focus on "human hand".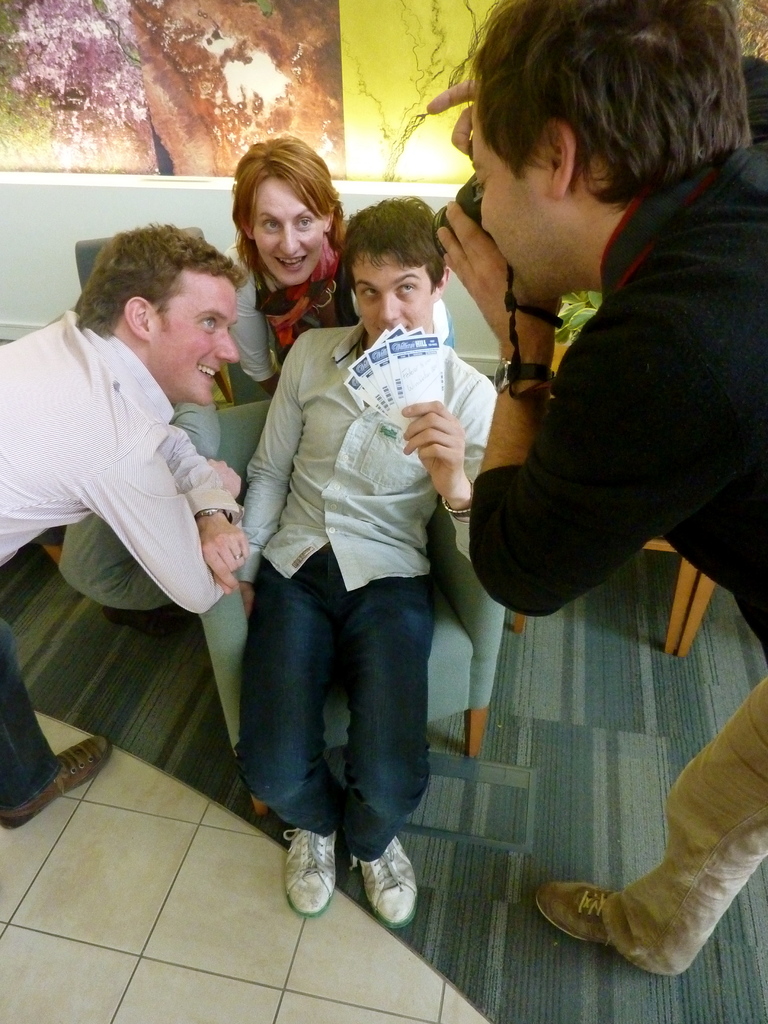
Focused at l=205, t=458, r=248, b=498.
